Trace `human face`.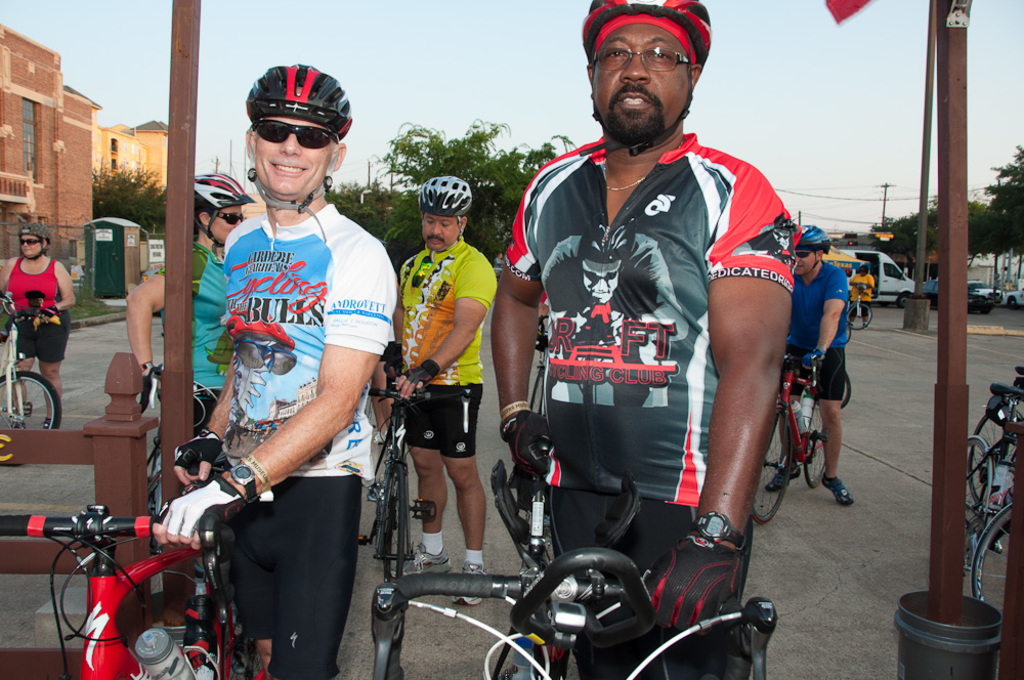
Traced to locate(579, 260, 622, 300).
